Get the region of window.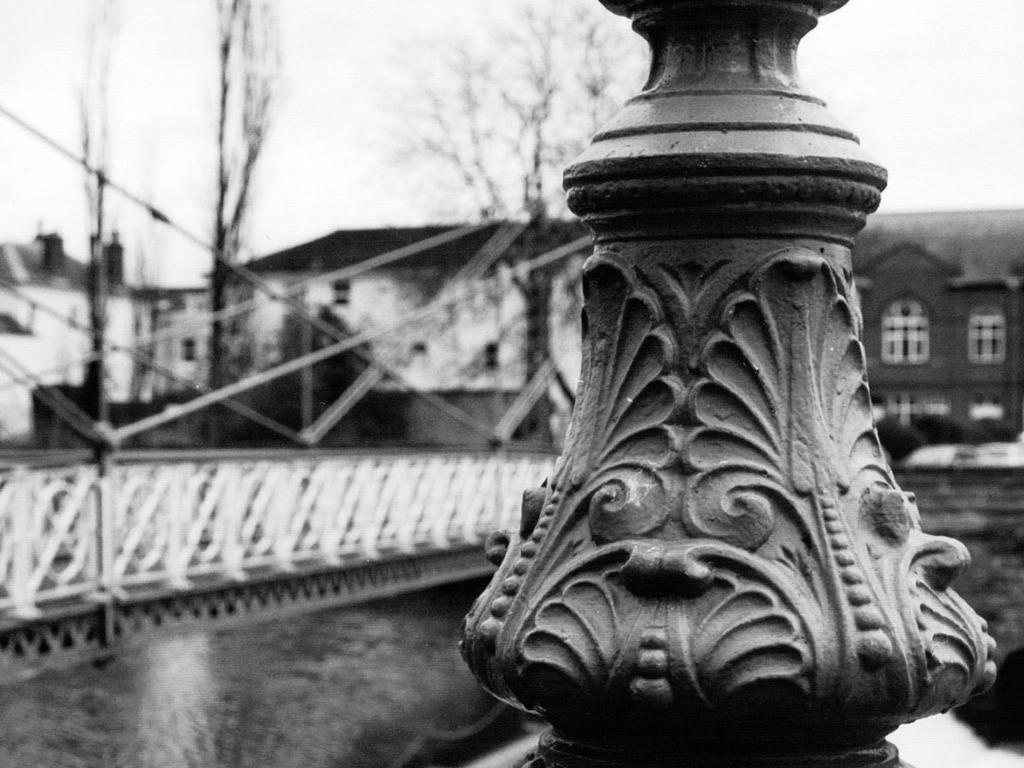
bbox(328, 268, 350, 305).
